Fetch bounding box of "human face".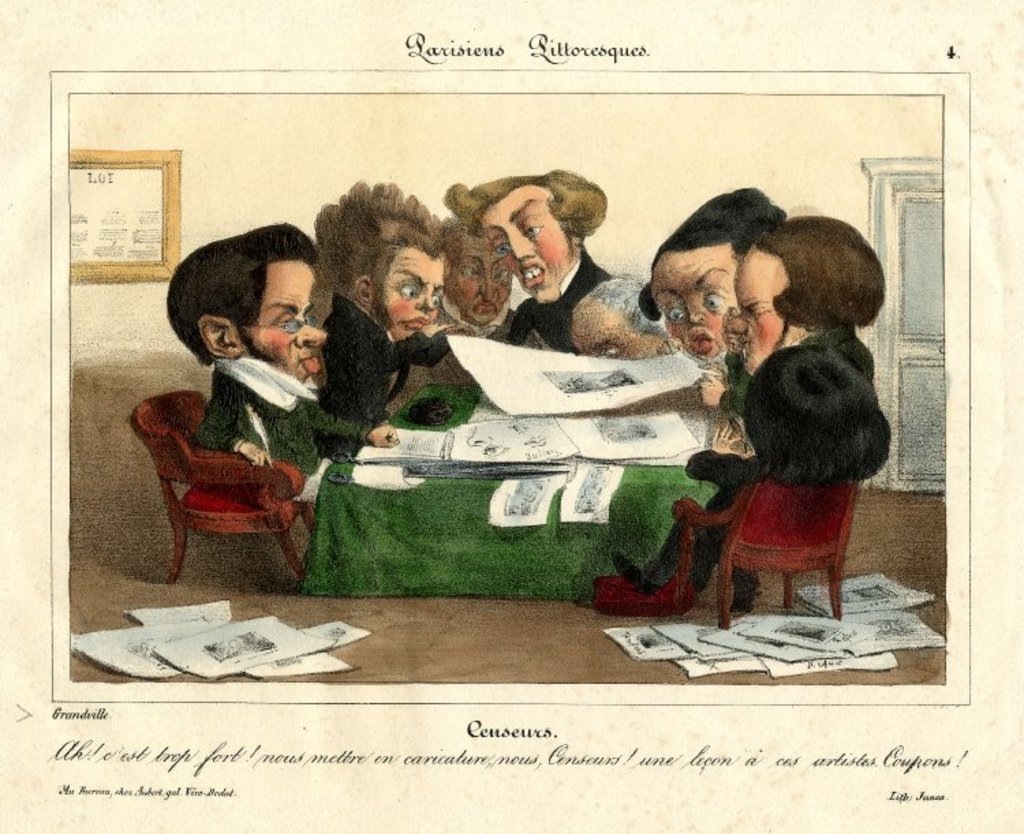
Bbox: 575/304/649/359.
